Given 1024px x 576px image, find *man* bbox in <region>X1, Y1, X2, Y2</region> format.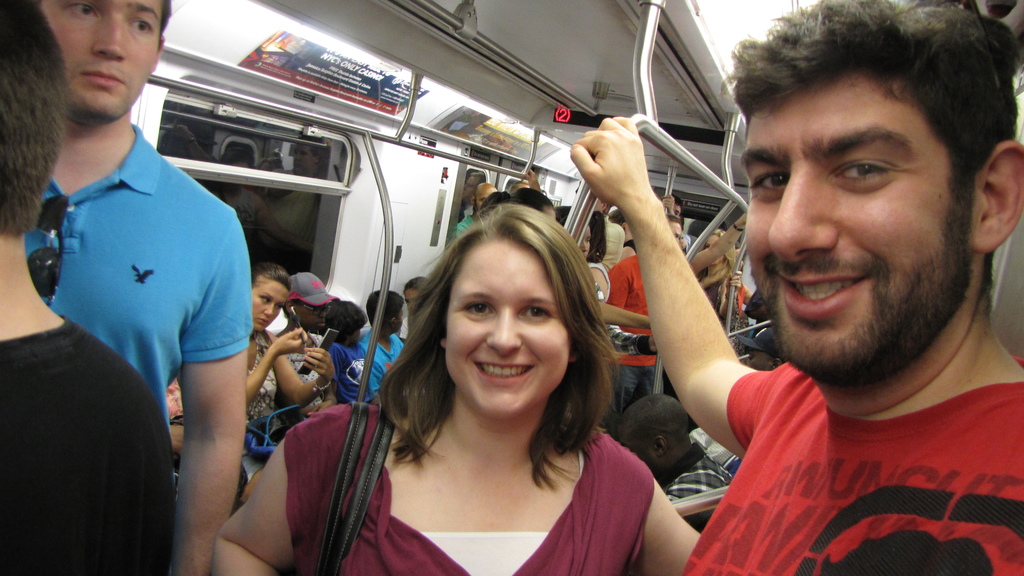
<region>456, 182, 497, 235</region>.
